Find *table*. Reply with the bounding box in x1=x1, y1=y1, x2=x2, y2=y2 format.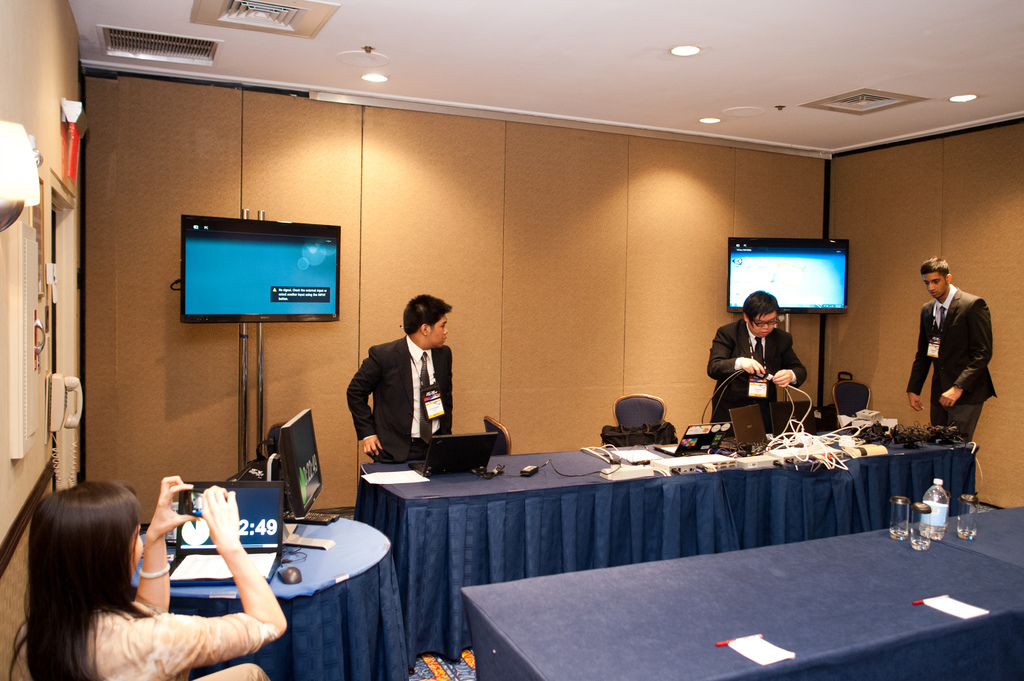
x1=461, y1=504, x2=1023, y2=680.
